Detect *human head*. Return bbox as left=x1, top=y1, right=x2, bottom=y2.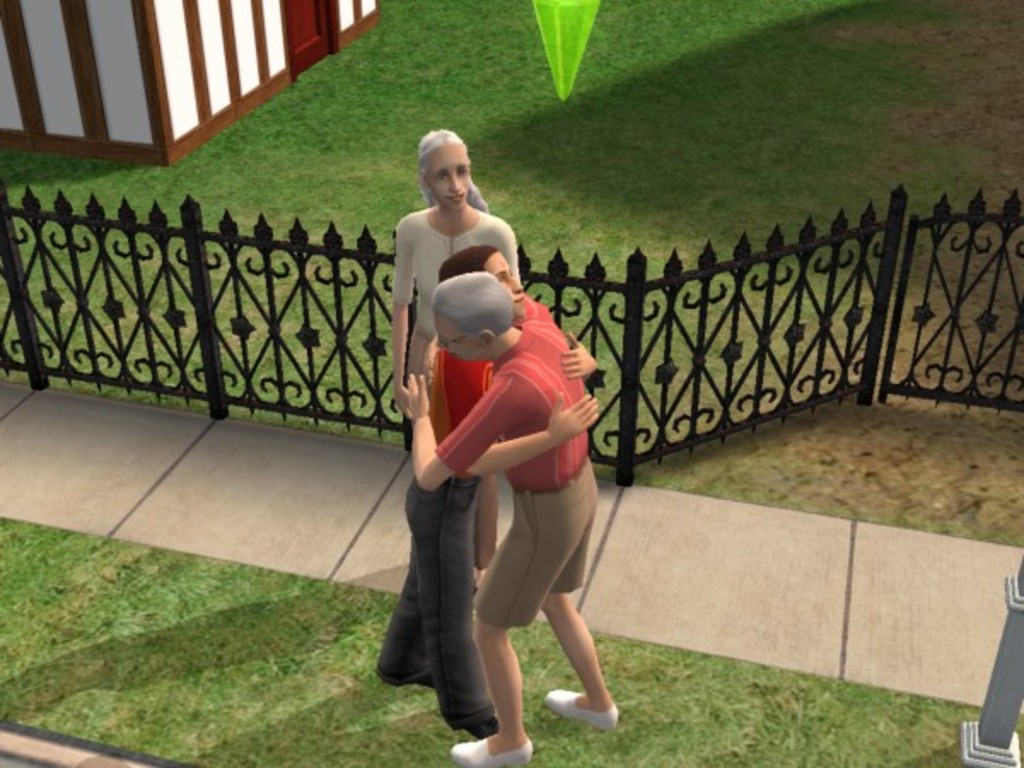
left=410, top=126, right=485, bottom=215.
